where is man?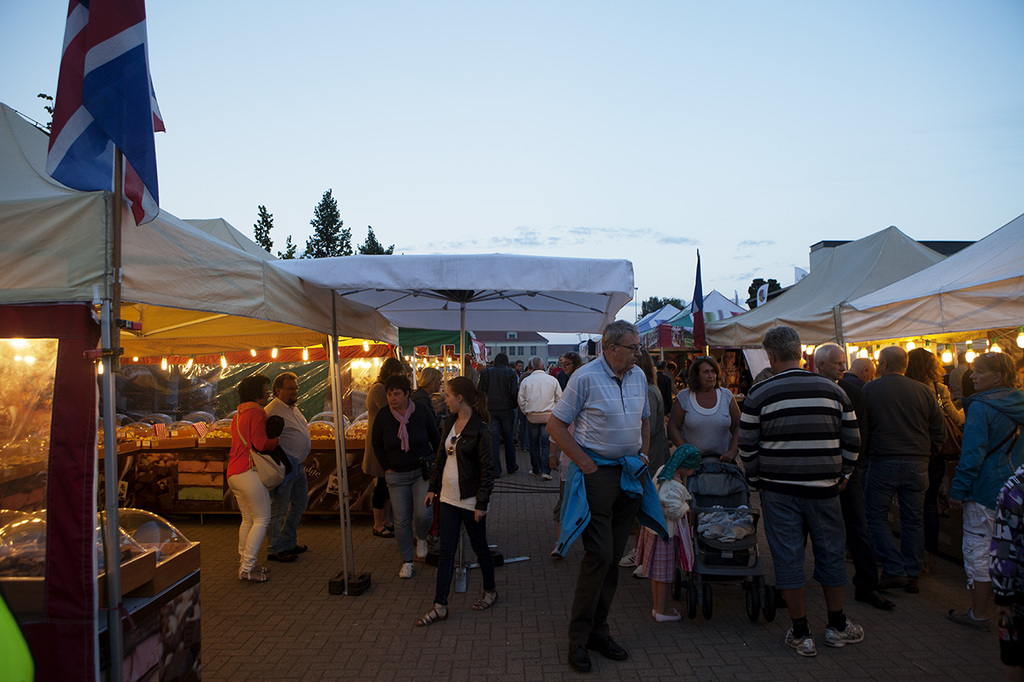
bbox(262, 370, 310, 563).
